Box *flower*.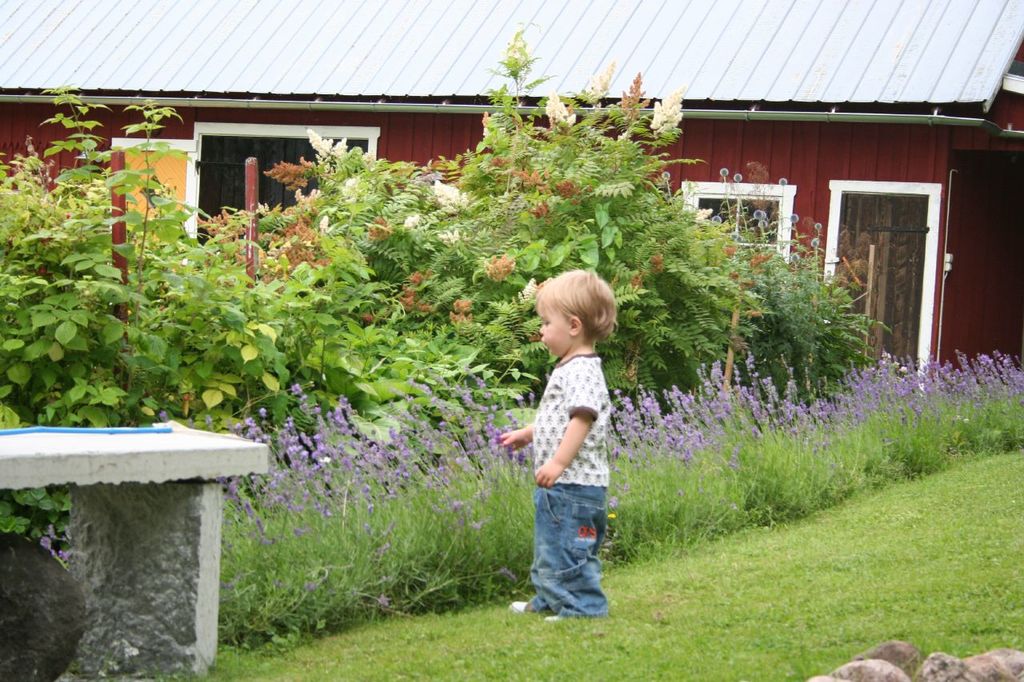
left=592, top=61, right=615, bottom=99.
